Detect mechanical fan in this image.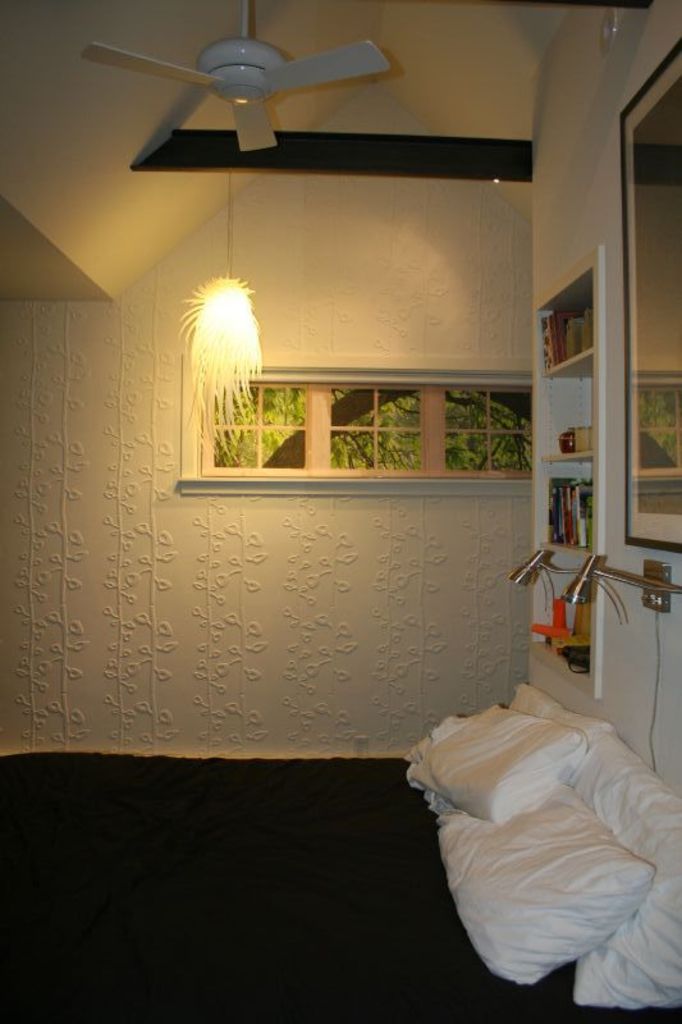
Detection: 79:0:389:154.
